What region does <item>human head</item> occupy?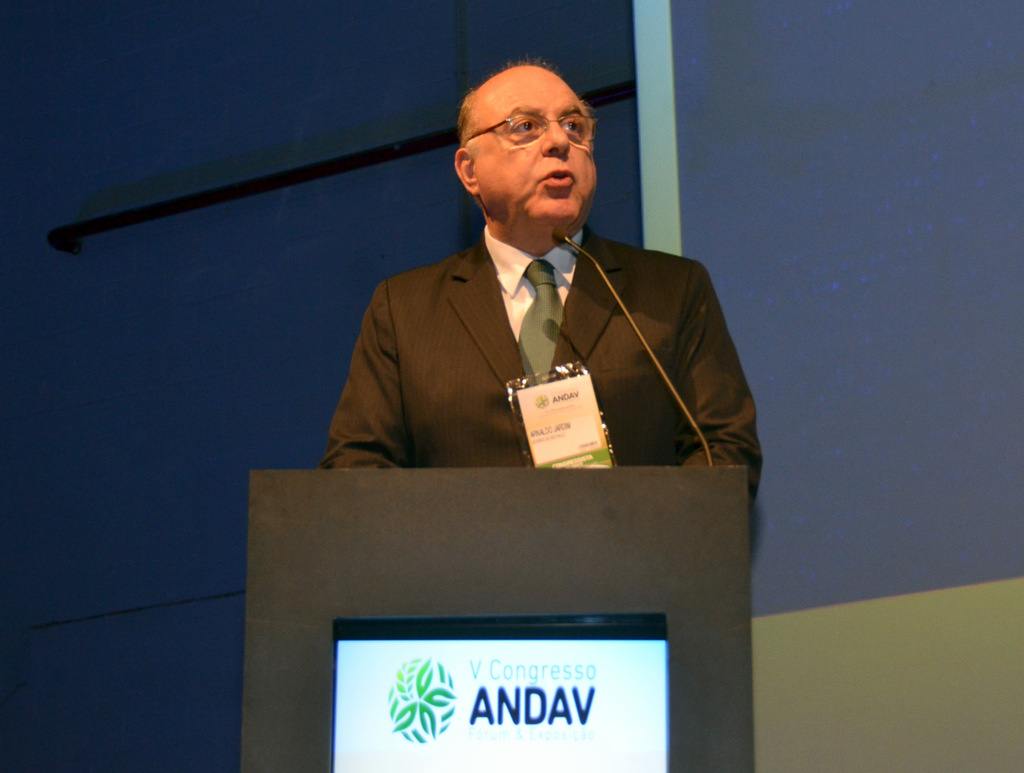
bbox=(442, 58, 601, 220).
